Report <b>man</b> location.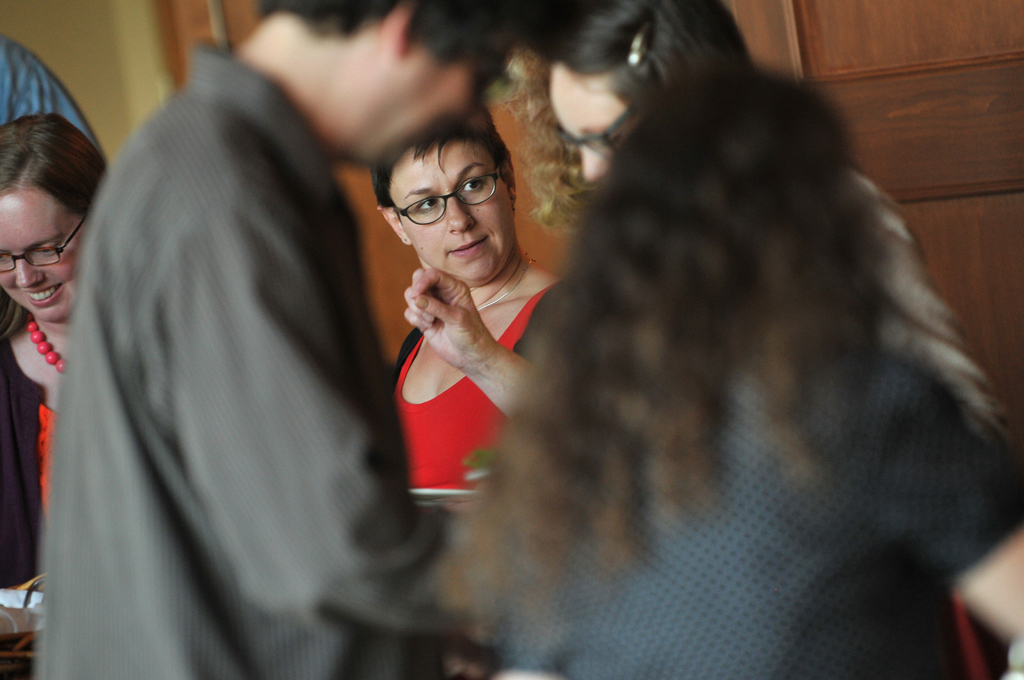
Report: 29:0:574:679.
